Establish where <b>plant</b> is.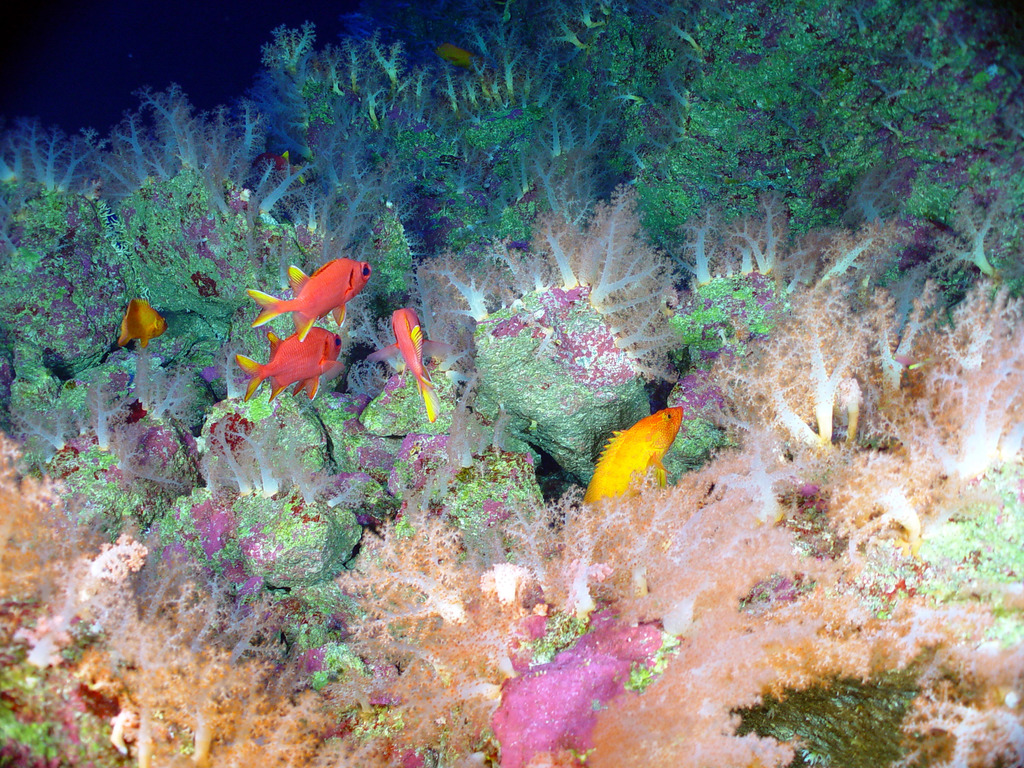
Established at detection(666, 262, 780, 353).
